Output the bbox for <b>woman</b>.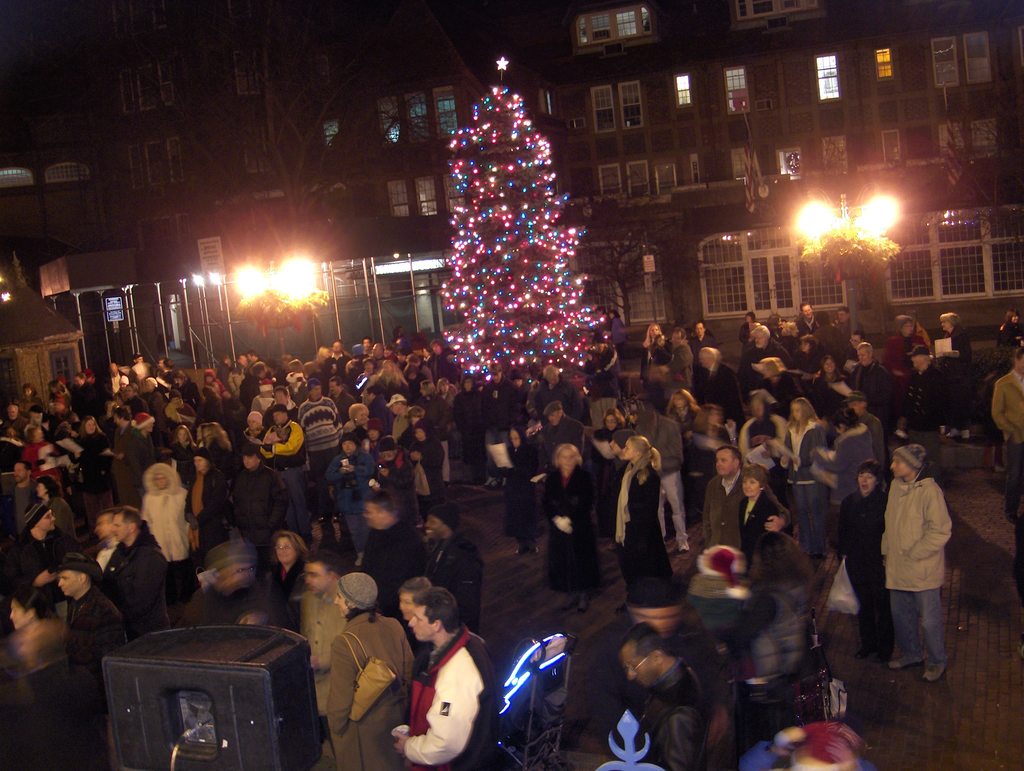
(938, 306, 968, 358).
